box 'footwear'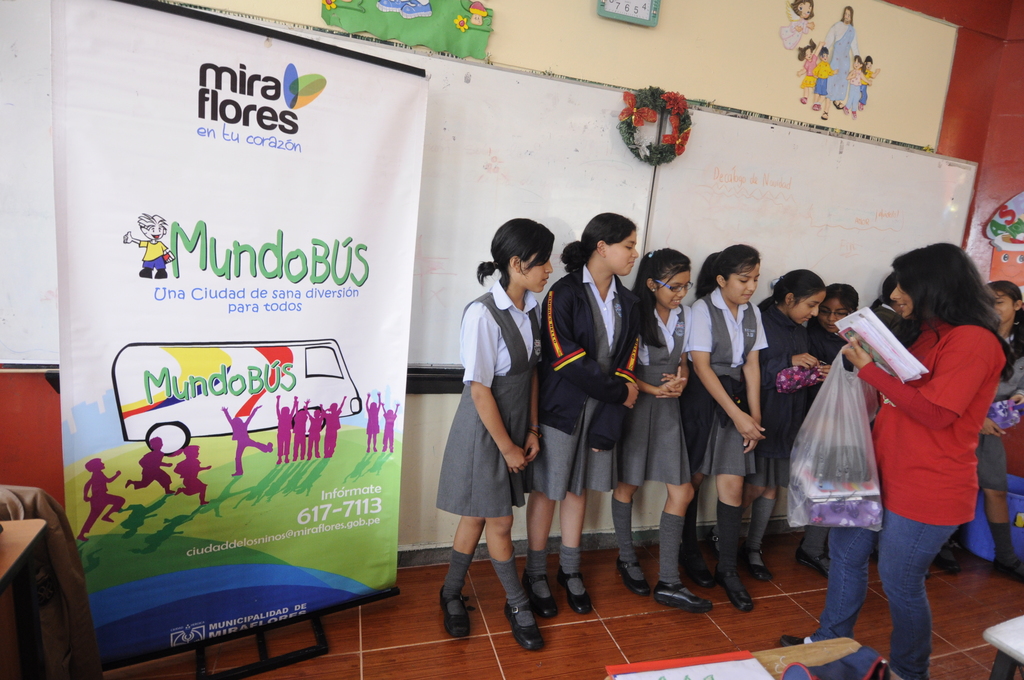
select_region(743, 547, 772, 583)
